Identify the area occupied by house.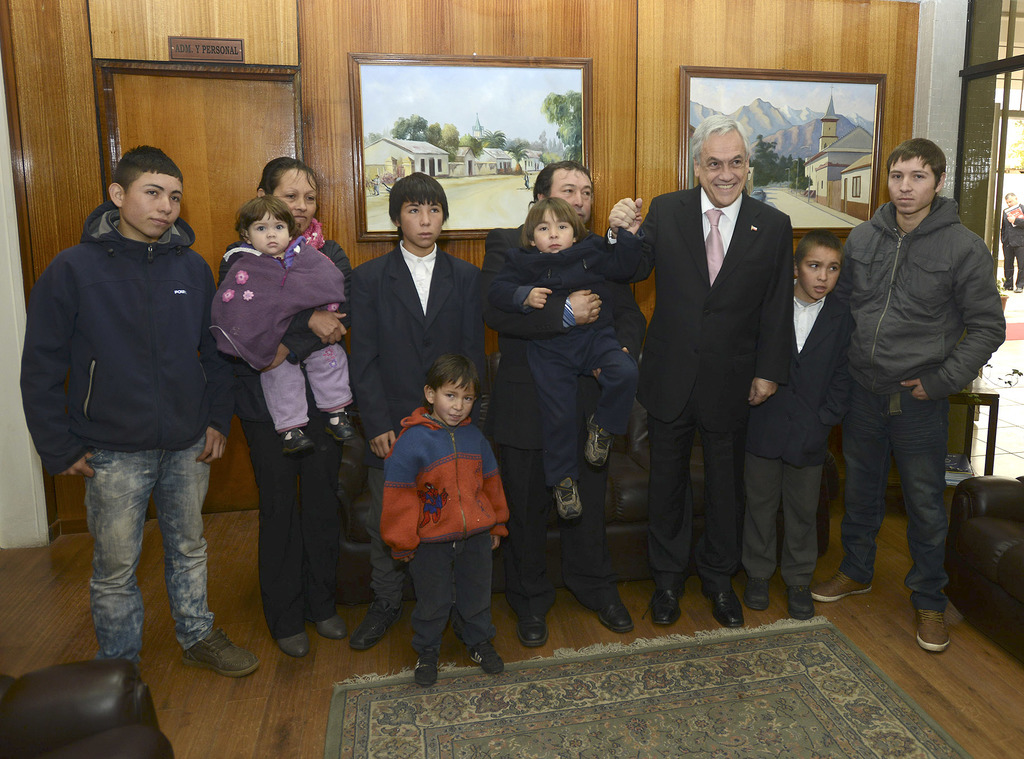
Area: locate(353, 145, 445, 184).
